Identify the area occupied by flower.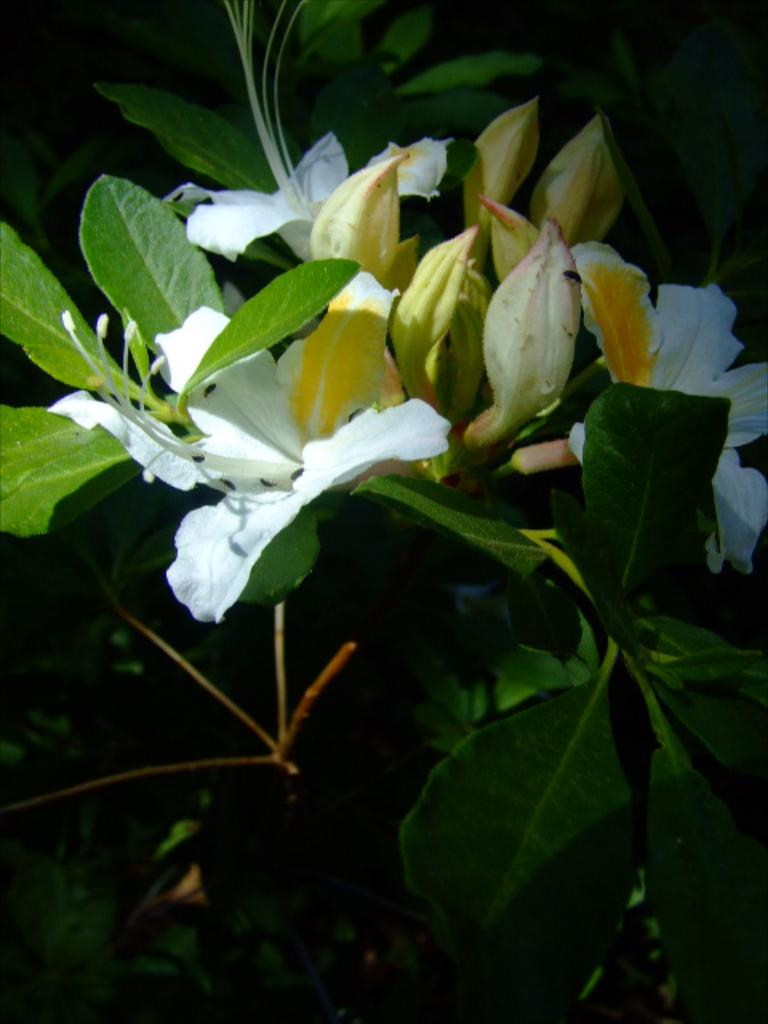
Area: rect(528, 104, 638, 248).
